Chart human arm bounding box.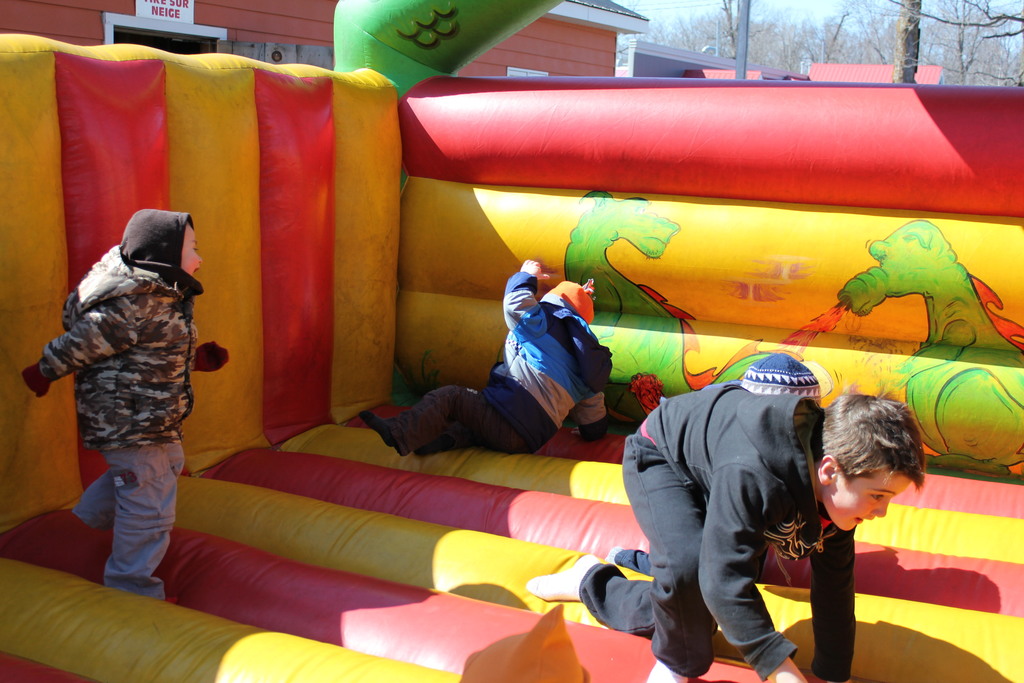
Charted: 572,402,644,475.
